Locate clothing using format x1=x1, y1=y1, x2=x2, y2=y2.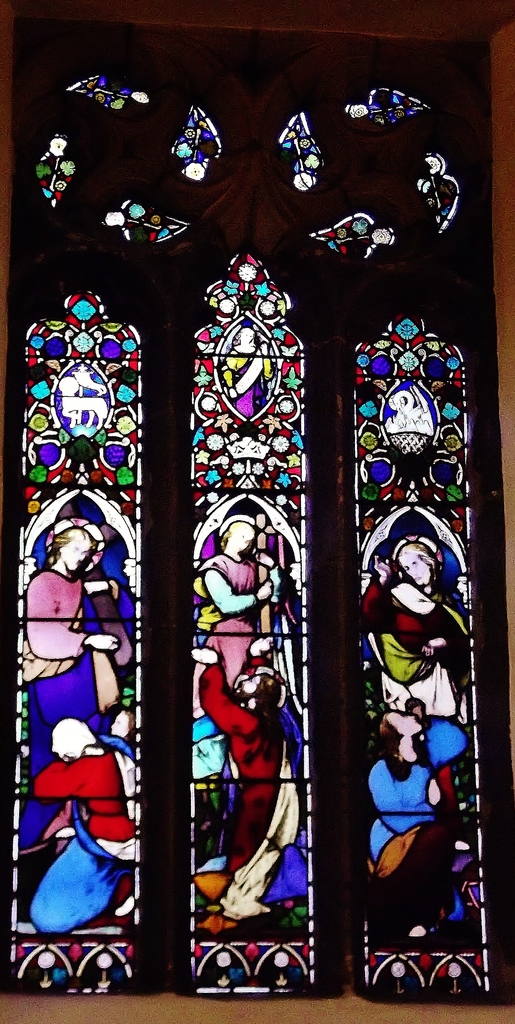
x1=213, y1=353, x2=258, y2=416.
